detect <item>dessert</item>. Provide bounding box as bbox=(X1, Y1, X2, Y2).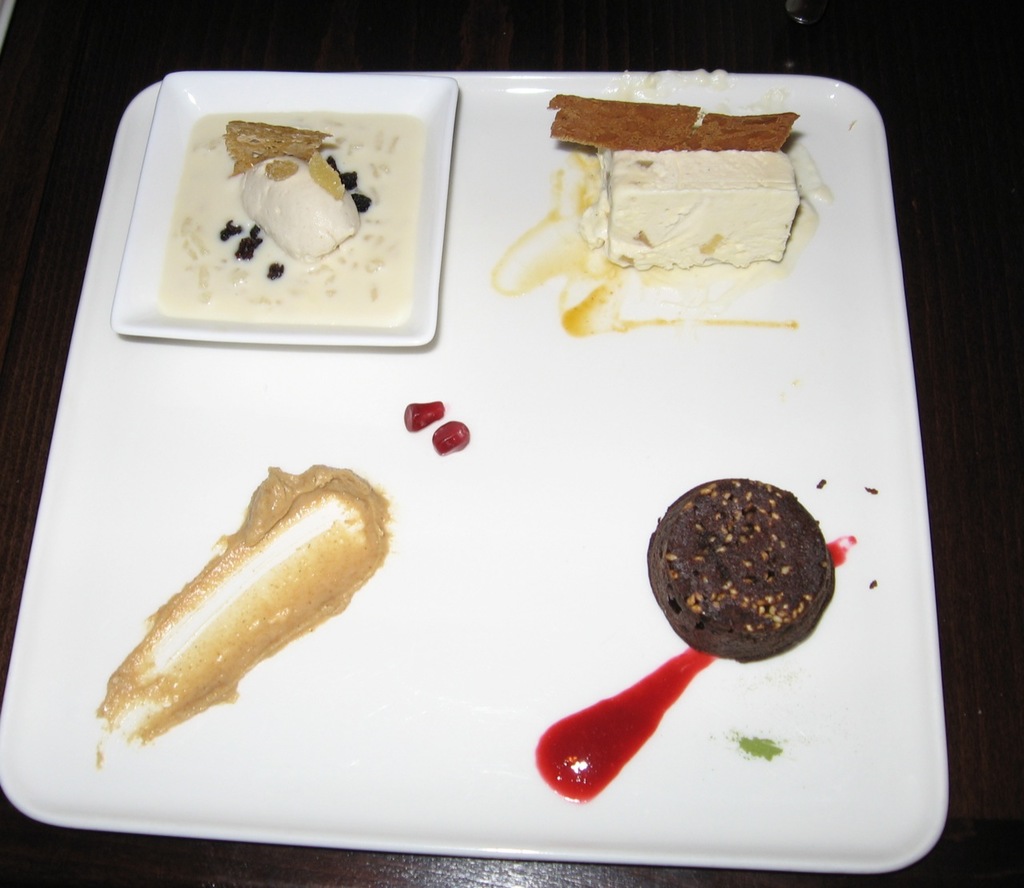
bbox=(106, 452, 412, 777).
